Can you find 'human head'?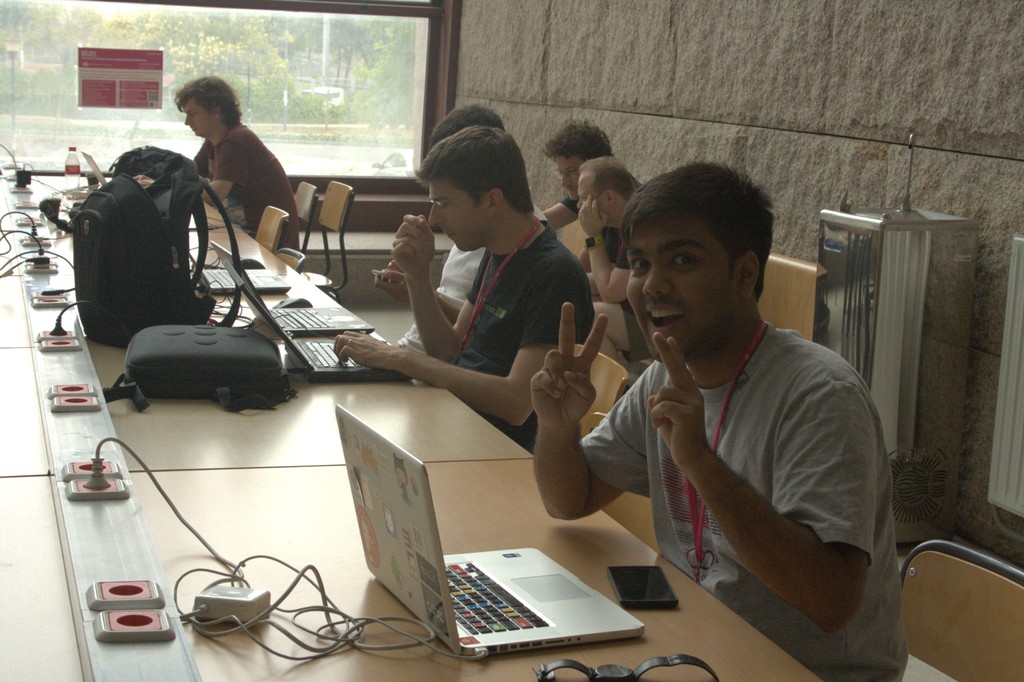
Yes, bounding box: {"x1": 426, "y1": 125, "x2": 534, "y2": 251}.
